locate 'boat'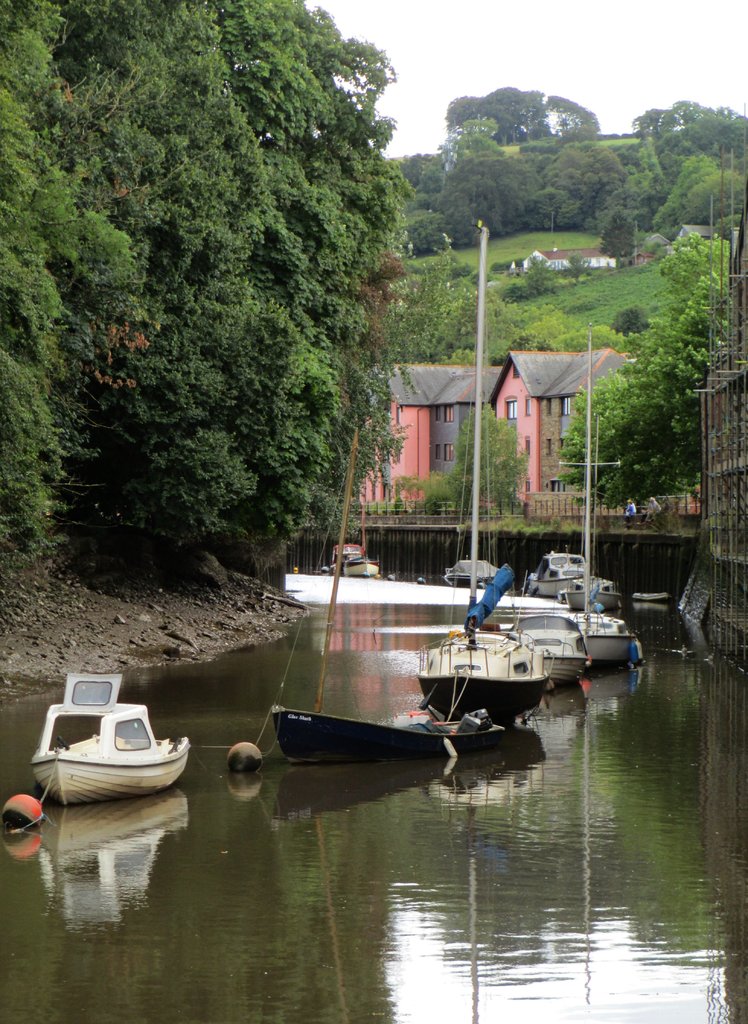
<box>24,678,198,808</box>
